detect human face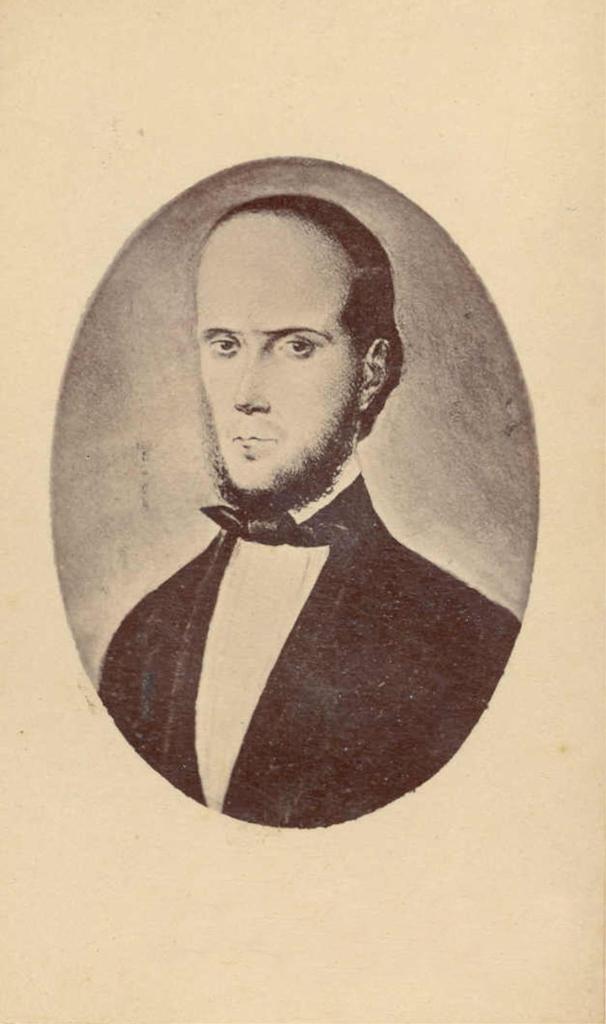
<region>198, 239, 325, 482</region>
